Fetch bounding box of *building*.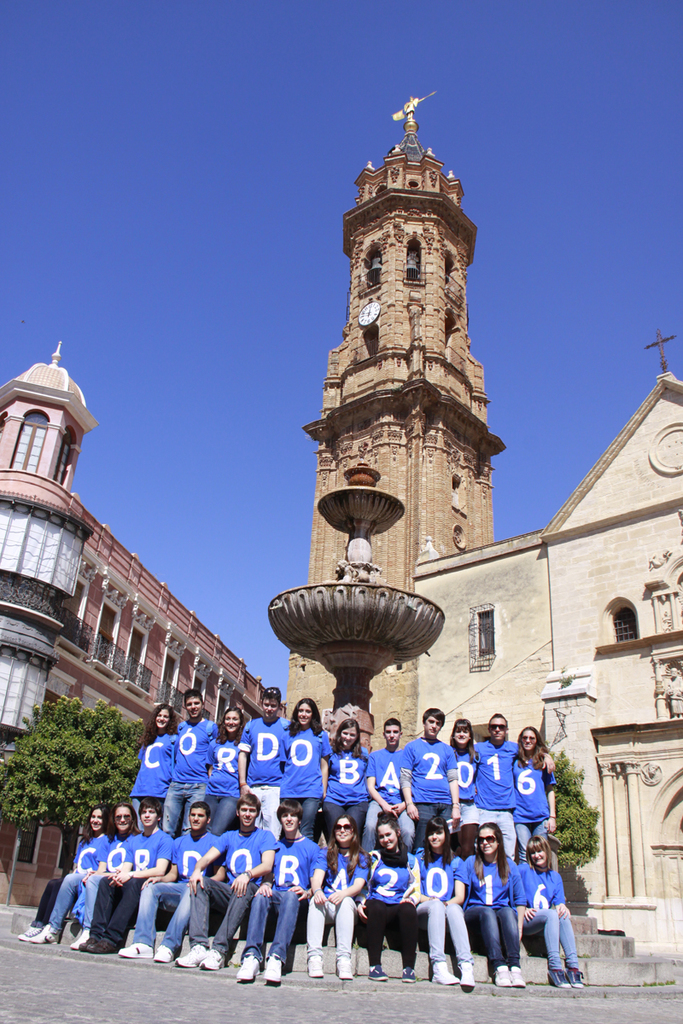
Bbox: x1=0 y1=340 x2=261 y2=921.
